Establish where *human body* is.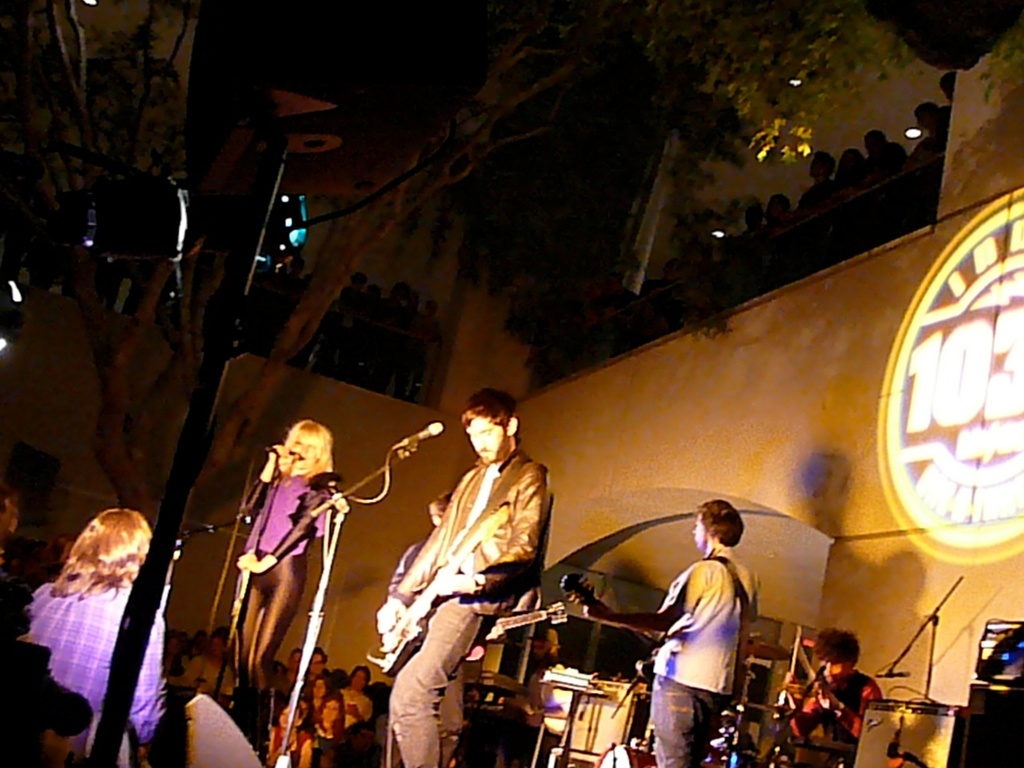
Established at detection(229, 453, 351, 711).
